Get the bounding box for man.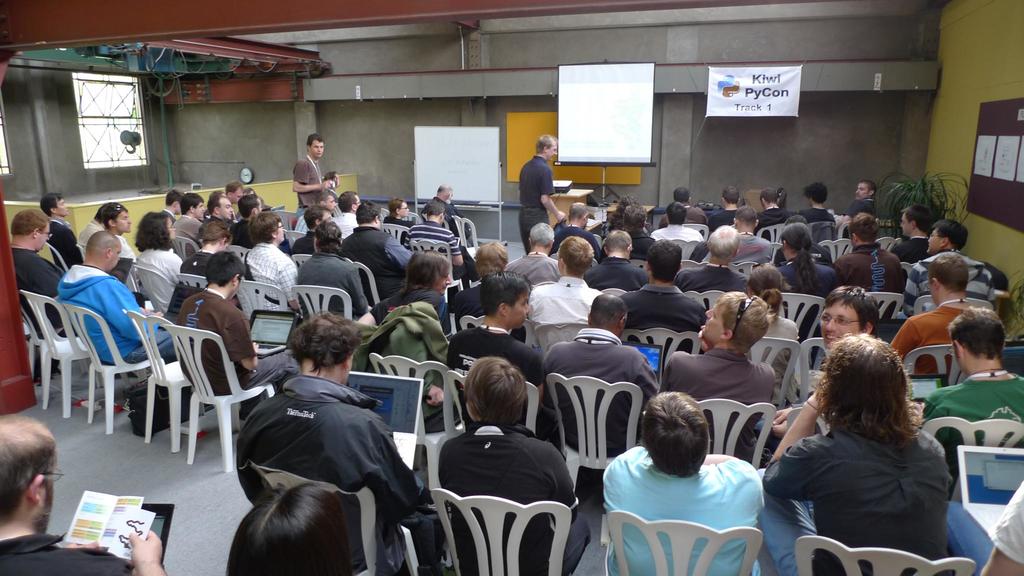
{"x1": 800, "y1": 181, "x2": 837, "y2": 225}.
